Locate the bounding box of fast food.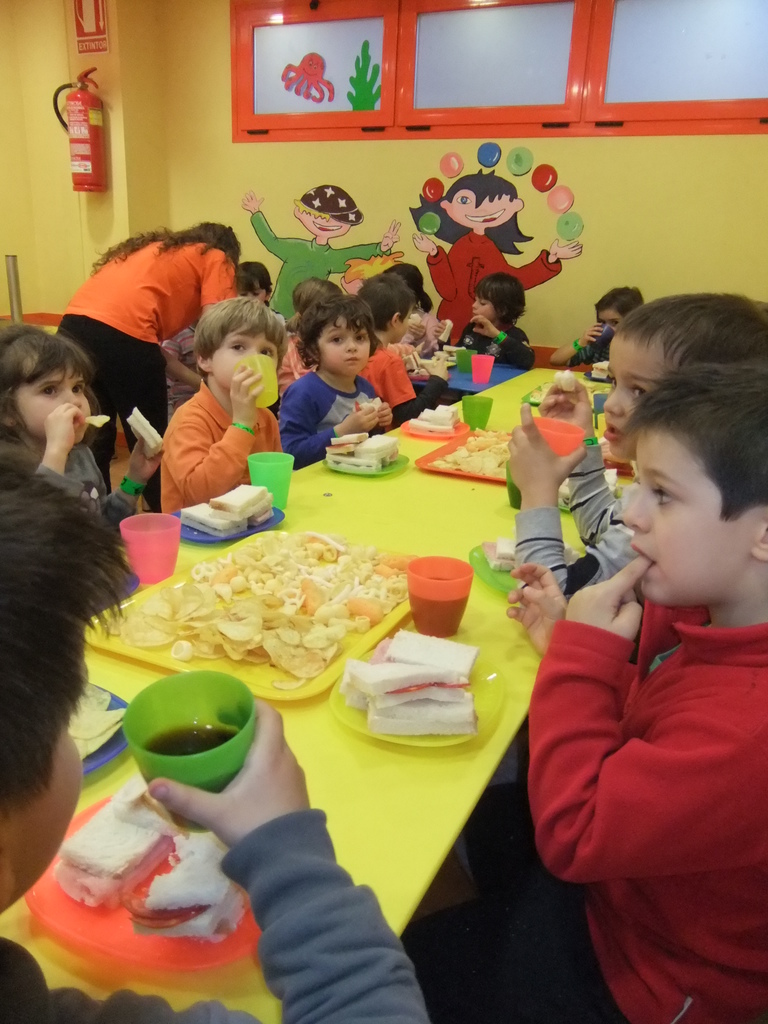
Bounding box: {"x1": 406, "y1": 344, "x2": 463, "y2": 372}.
